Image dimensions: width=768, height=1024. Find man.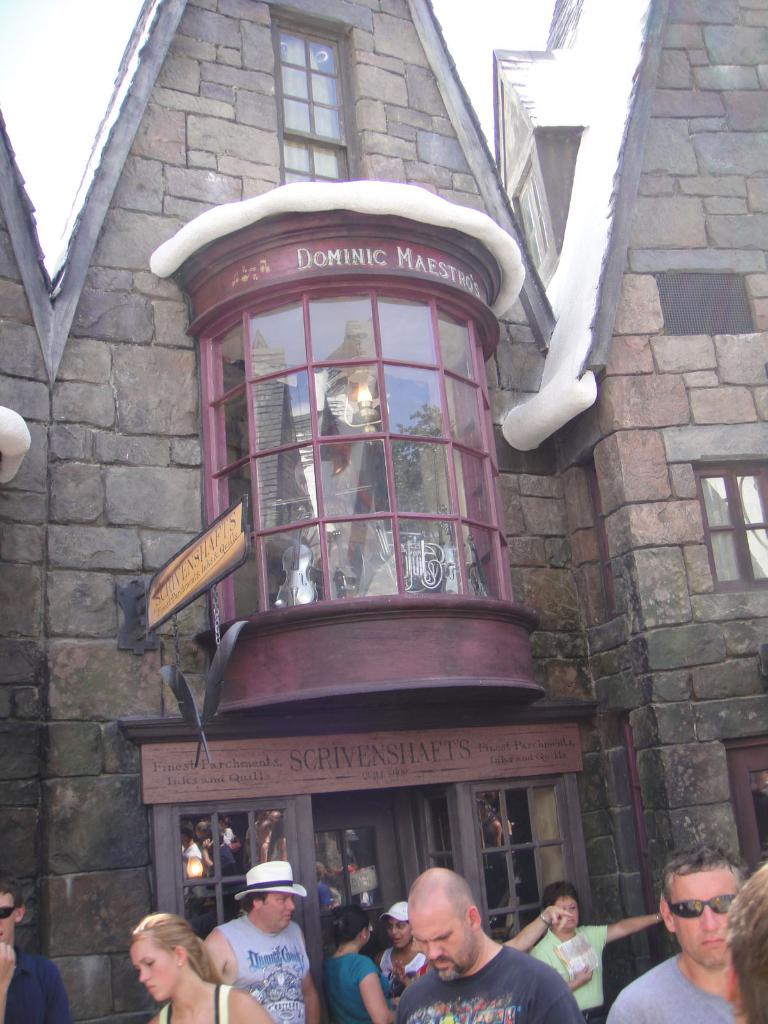
(left=536, top=889, right=655, bottom=1023).
